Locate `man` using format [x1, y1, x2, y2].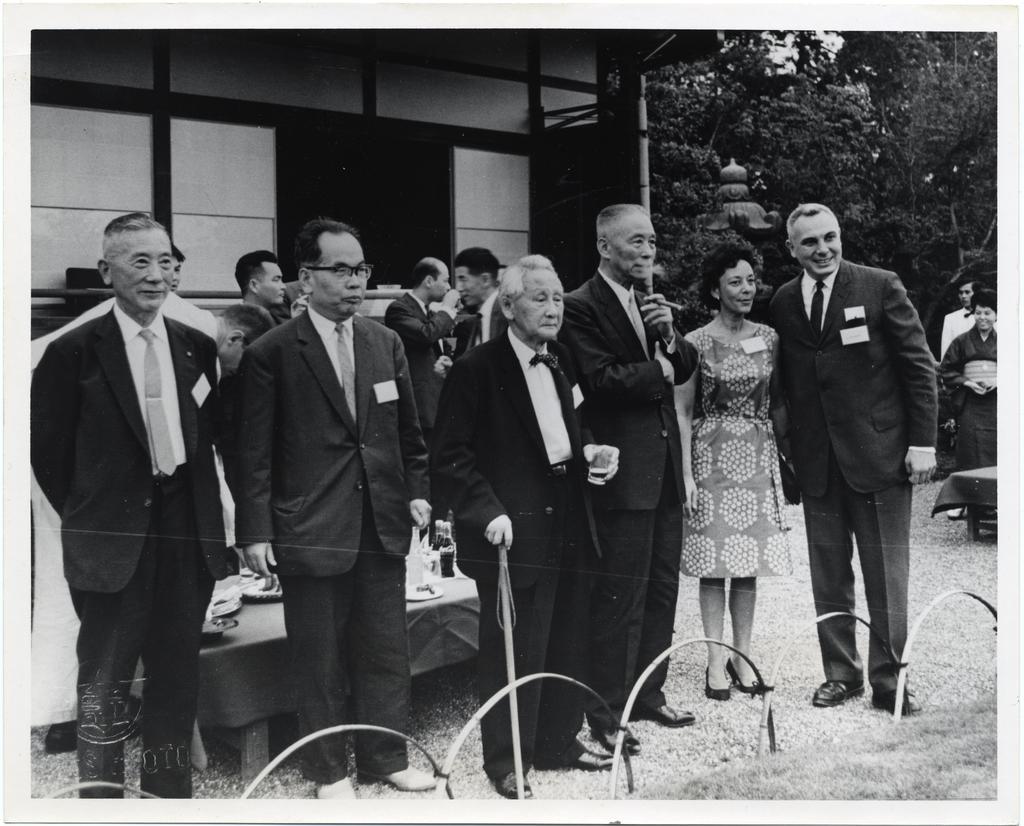
[29, 209, 232, 799].
